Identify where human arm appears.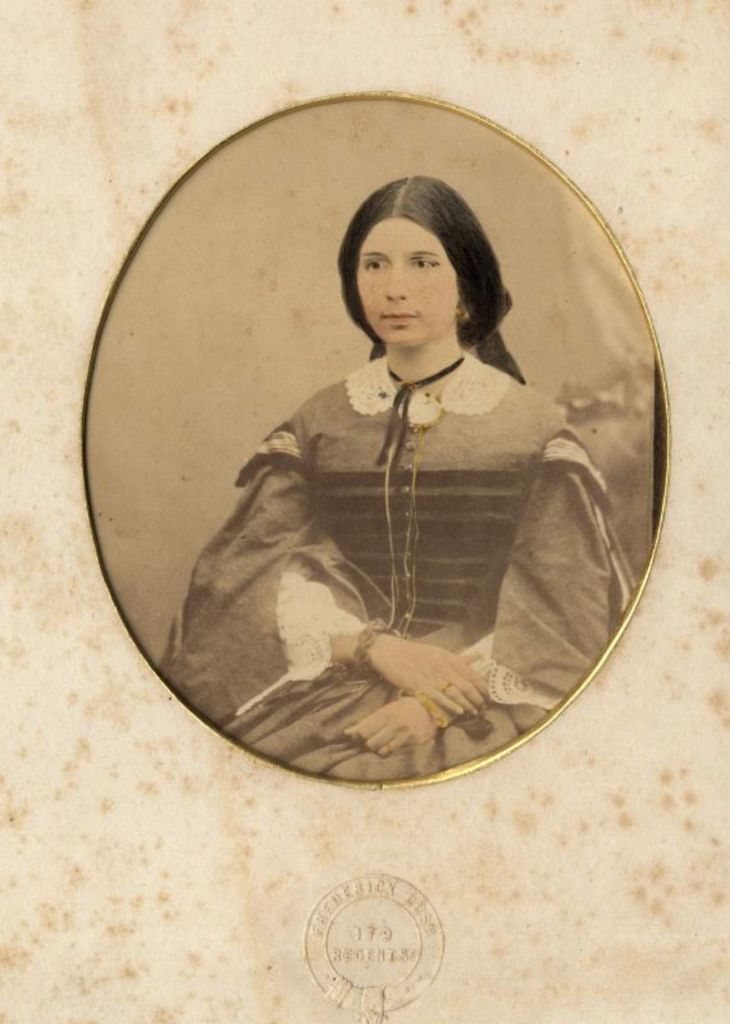
Appears at rect(219, 410, 494, 731).
